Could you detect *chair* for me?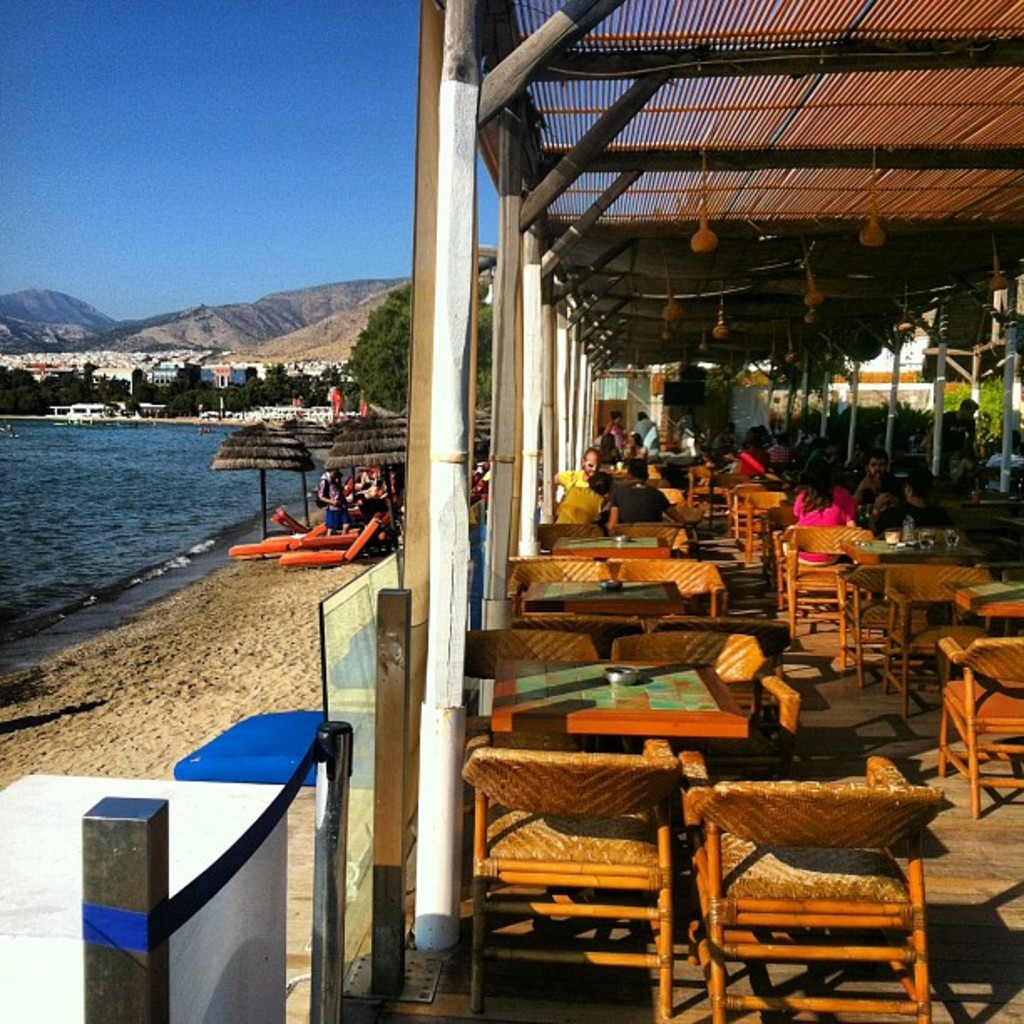
Detection result: [x1=616, y1=556, x2=726, y2=617].
